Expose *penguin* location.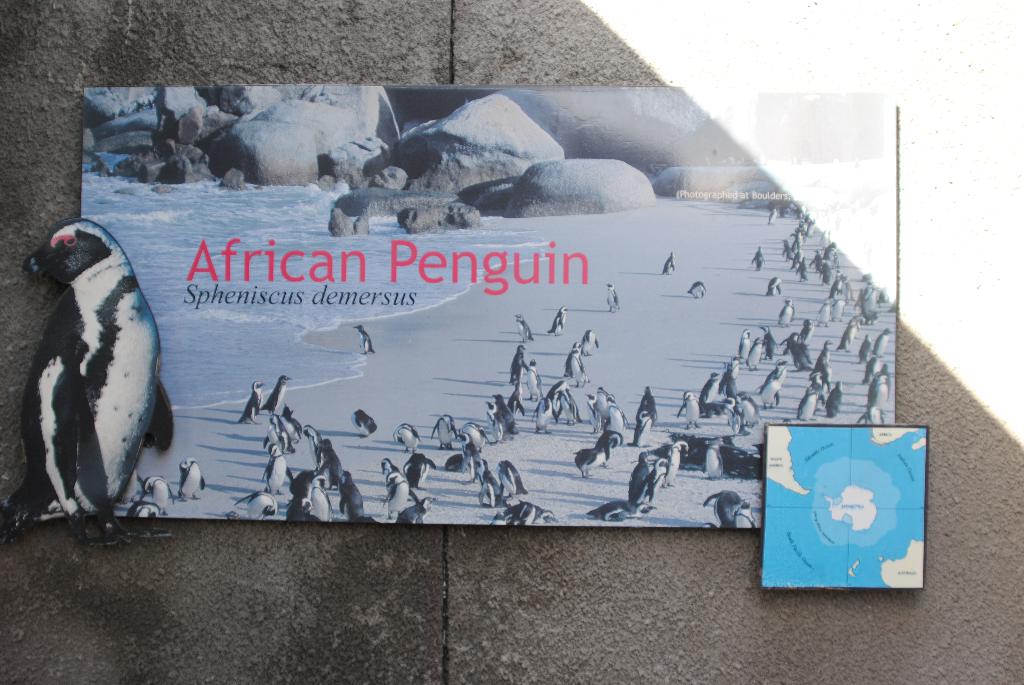
Exposed at {"x1": 239, "y1": 381, "x2": 265, "y2": 423}.
